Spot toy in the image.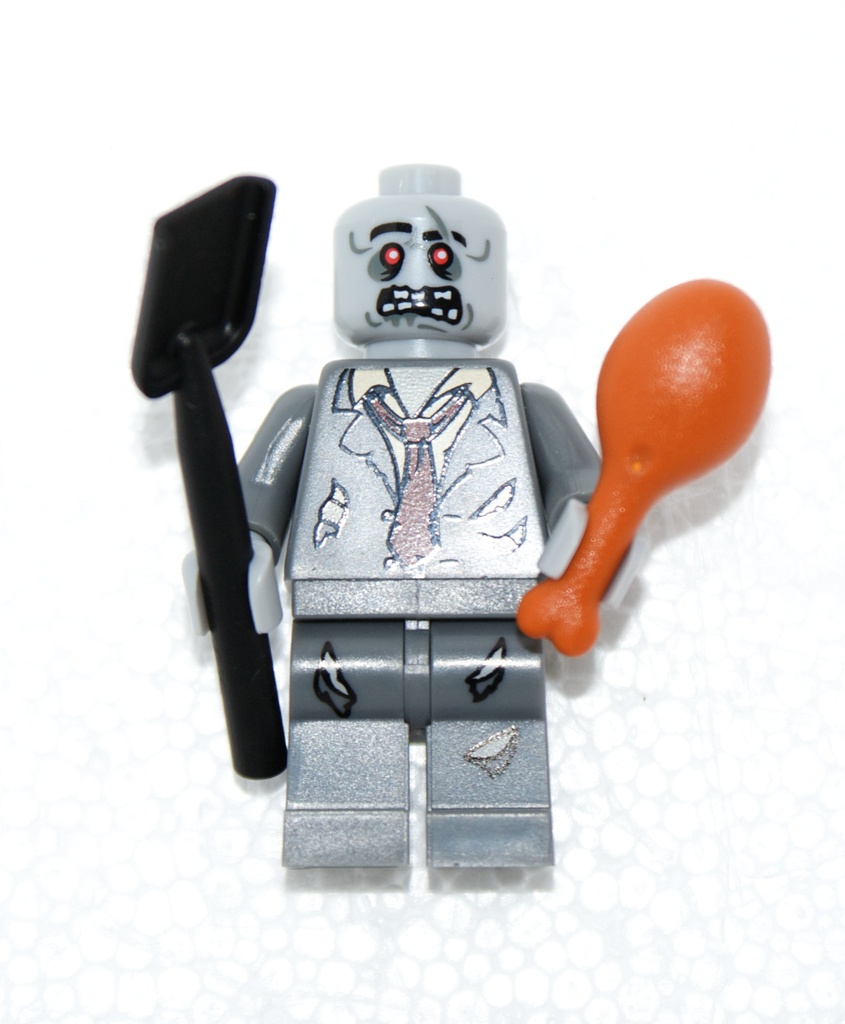
toy found at x1=142 y1=131 x2=737 y2=896.
